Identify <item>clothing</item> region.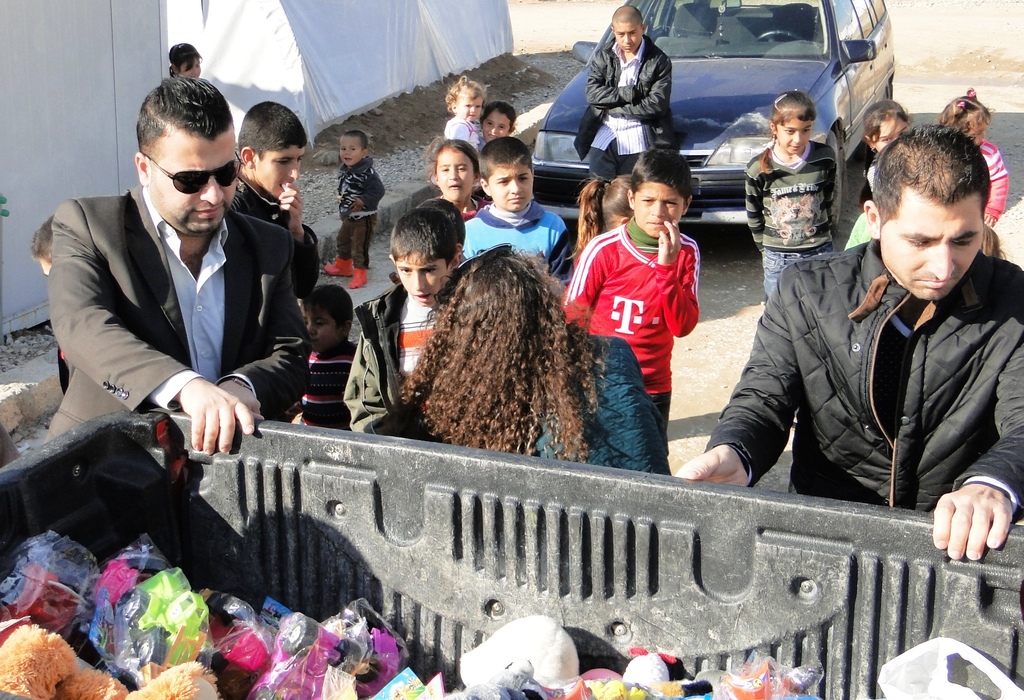
Region: x1=445 y1=110 x2=478 y2=154.
